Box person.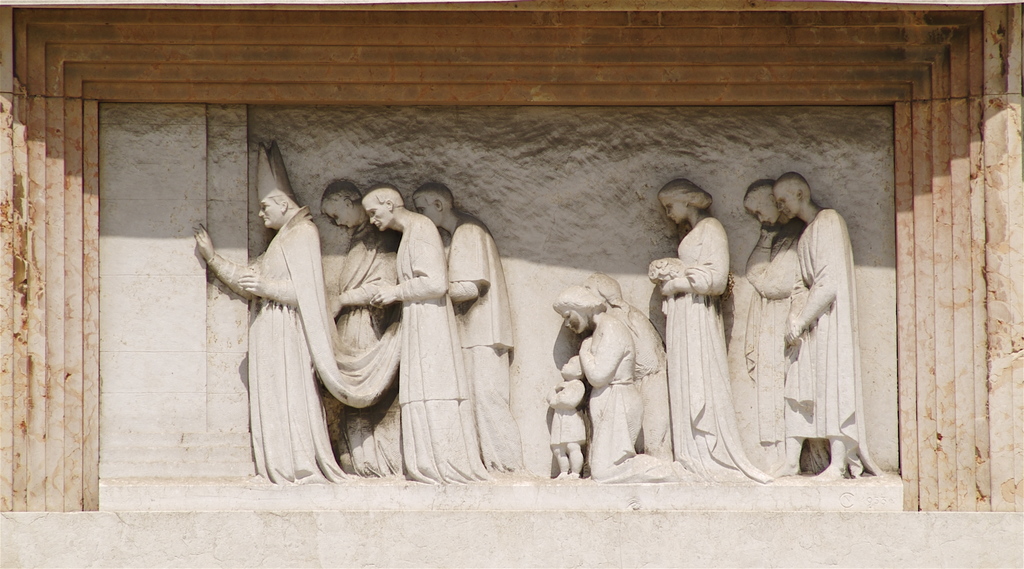
BBox(546, 353, 586, 476).
